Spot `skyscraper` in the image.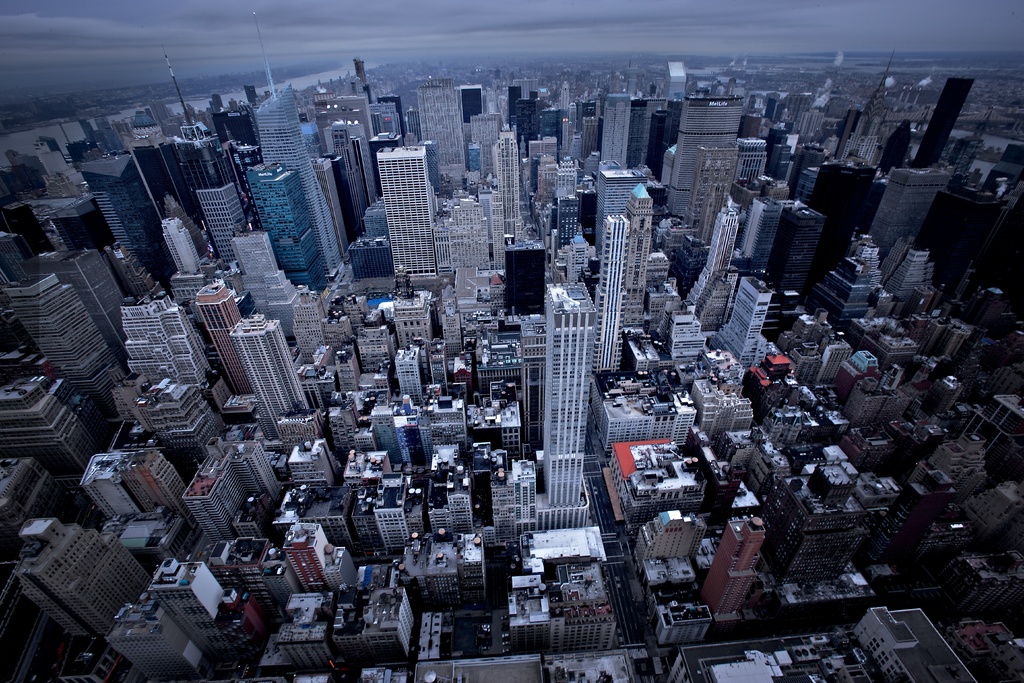
`skyscraper` found at bbox=[687, 381, 759, 443].
